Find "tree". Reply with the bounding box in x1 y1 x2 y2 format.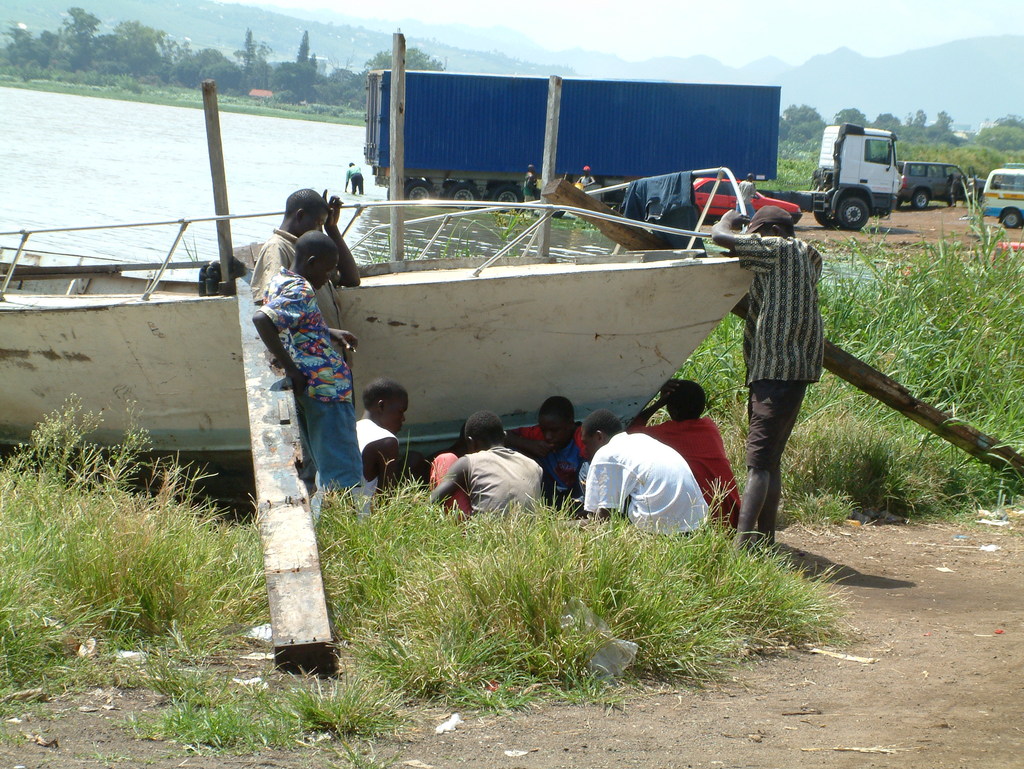
905 106 926 139.
